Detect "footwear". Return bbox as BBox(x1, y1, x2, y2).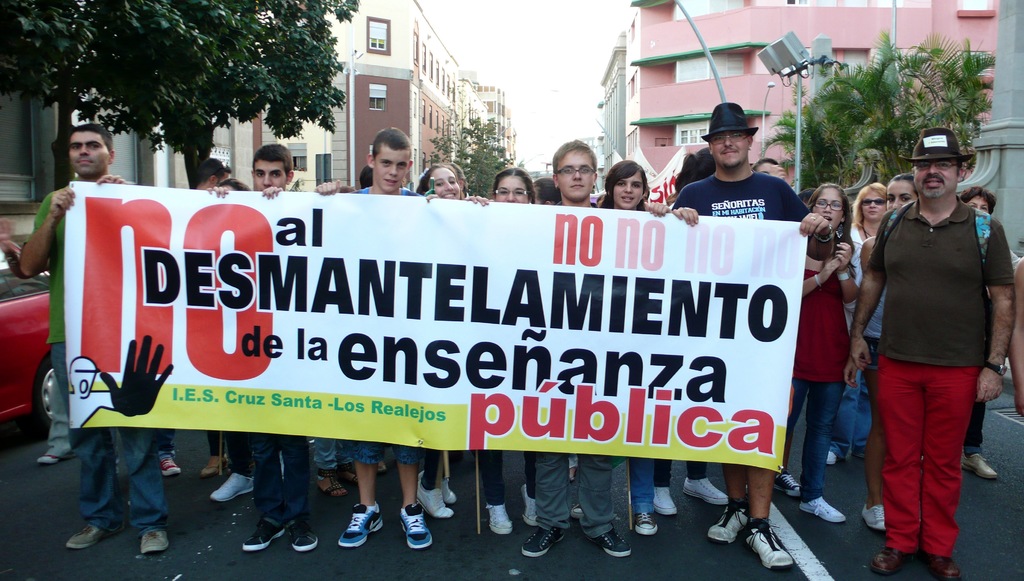
BBox(337, 495, 380, 555).
